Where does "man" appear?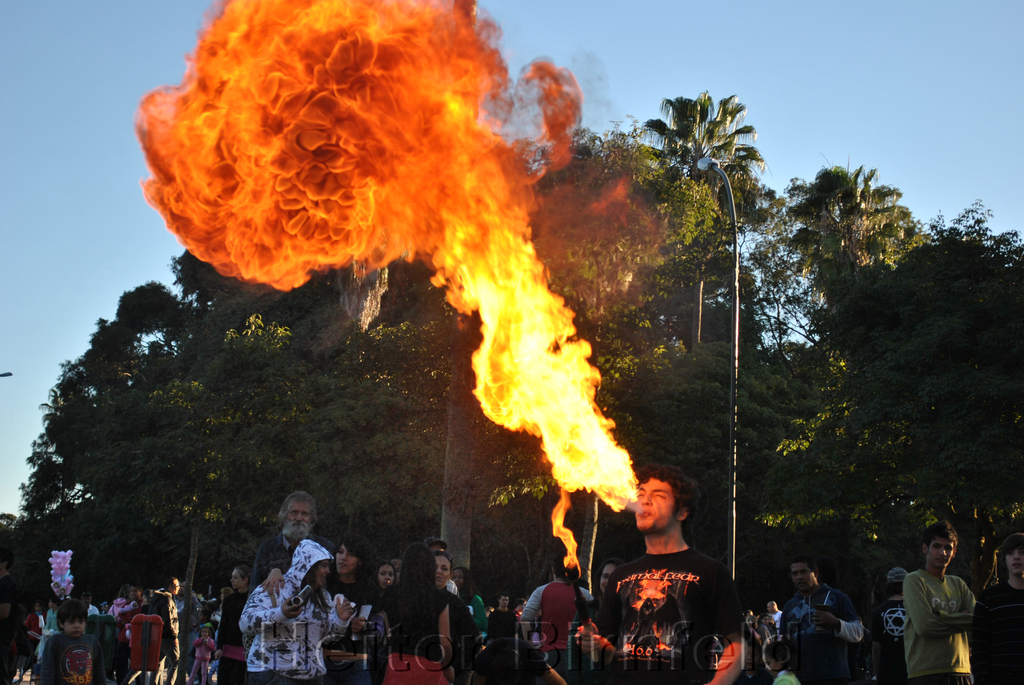
Appears at {"x1": 873, "y1": 563, "x2": 909, "y2": 684}.
